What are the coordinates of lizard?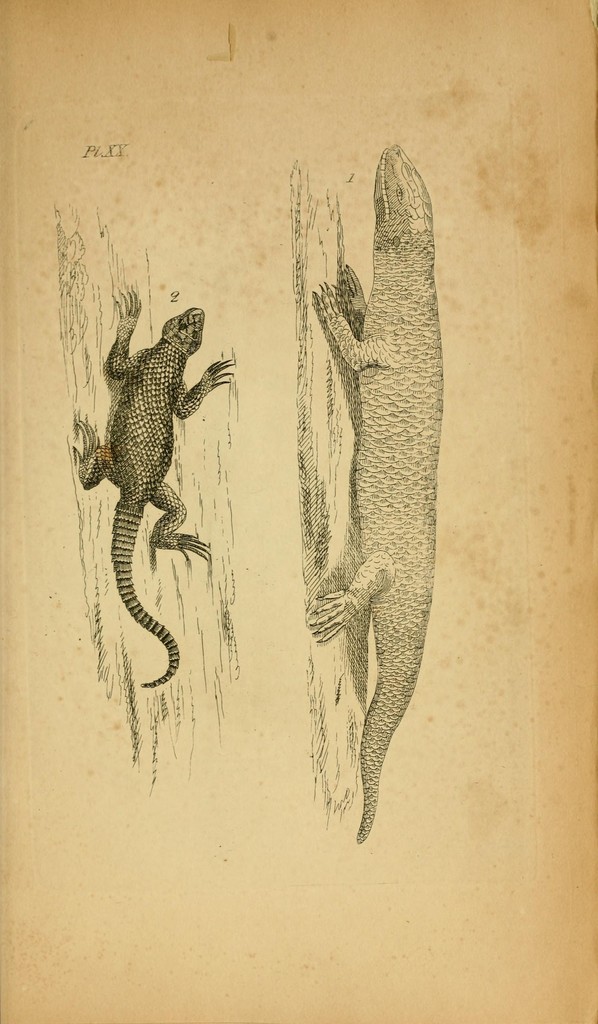
<box>62,256,222,723</box>.
